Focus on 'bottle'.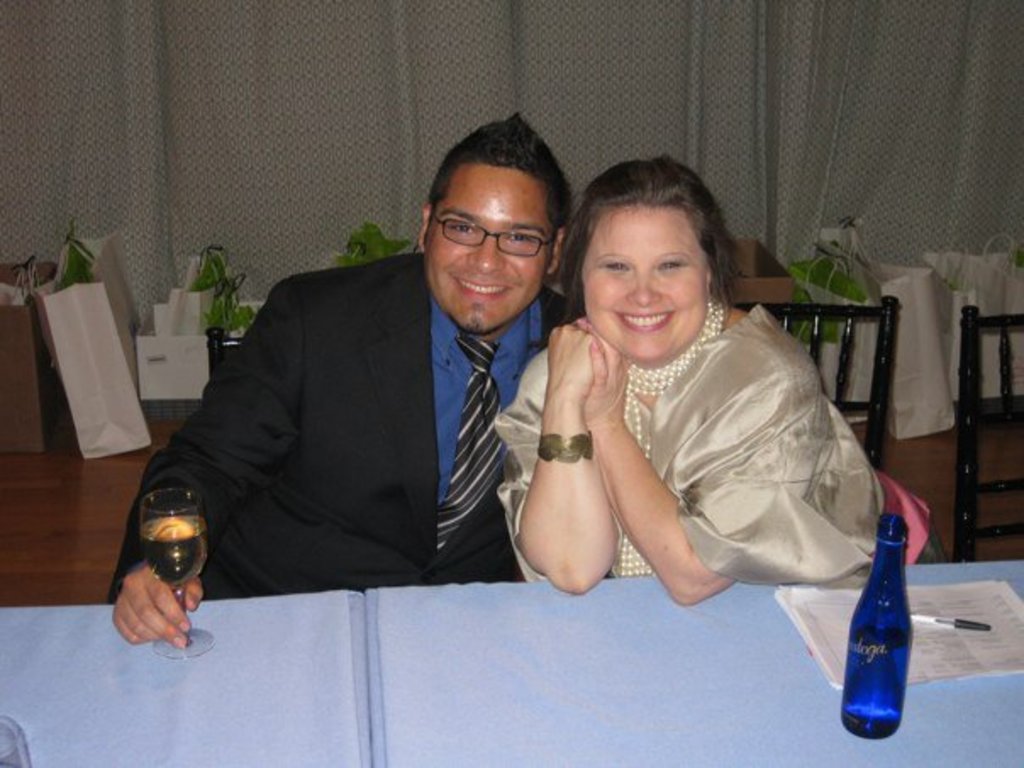
Focused at Rect(846, 514, 914, 737).
